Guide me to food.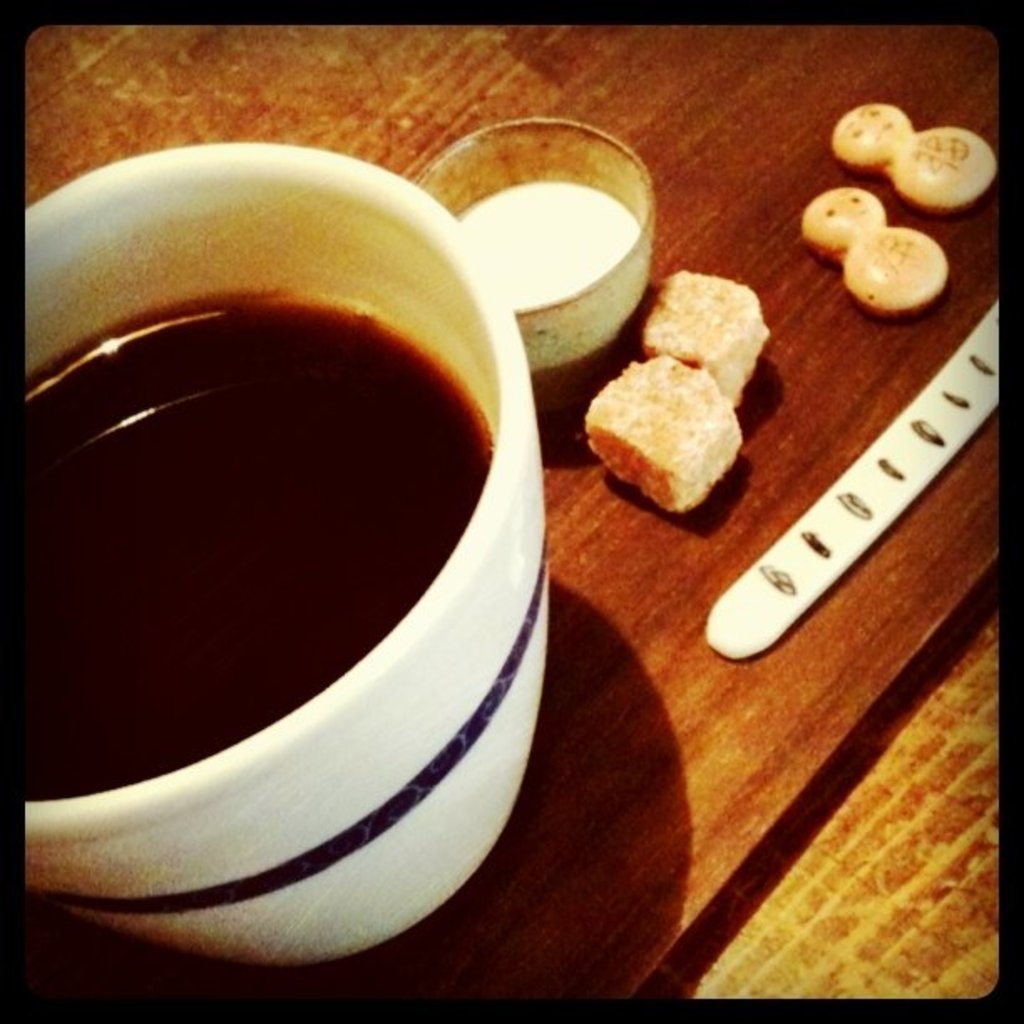
Guidance: l=639, t=268, r=770, b=405.
